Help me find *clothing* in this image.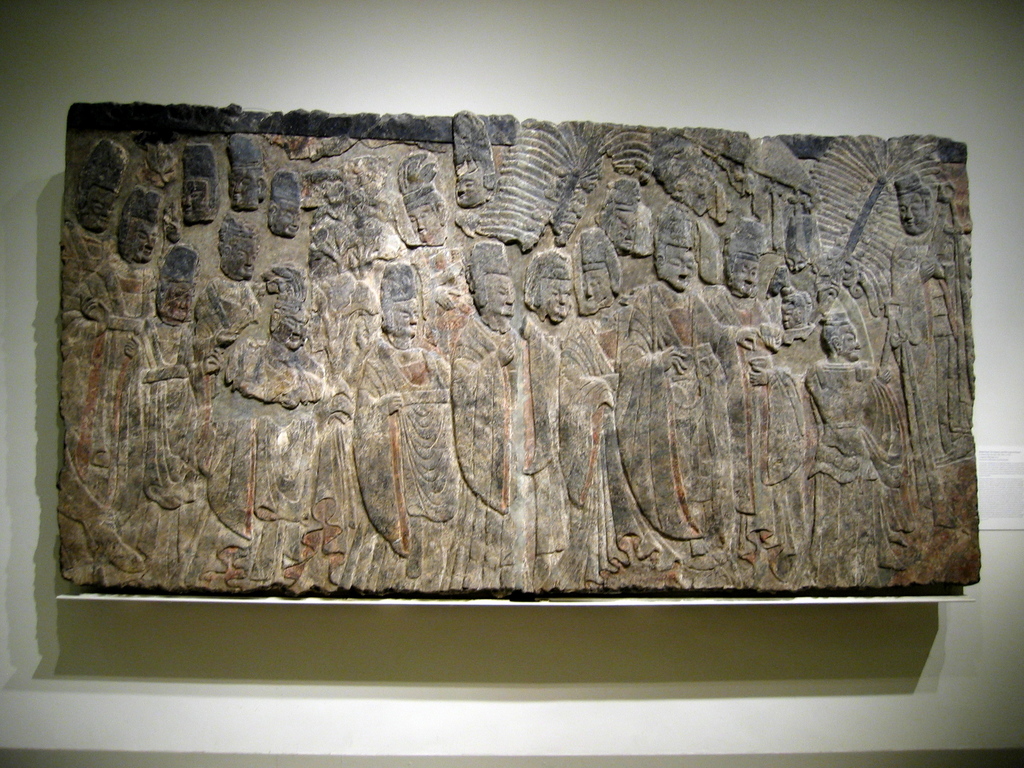
Found it: left=137, top=335, right=206, bottom=526.
